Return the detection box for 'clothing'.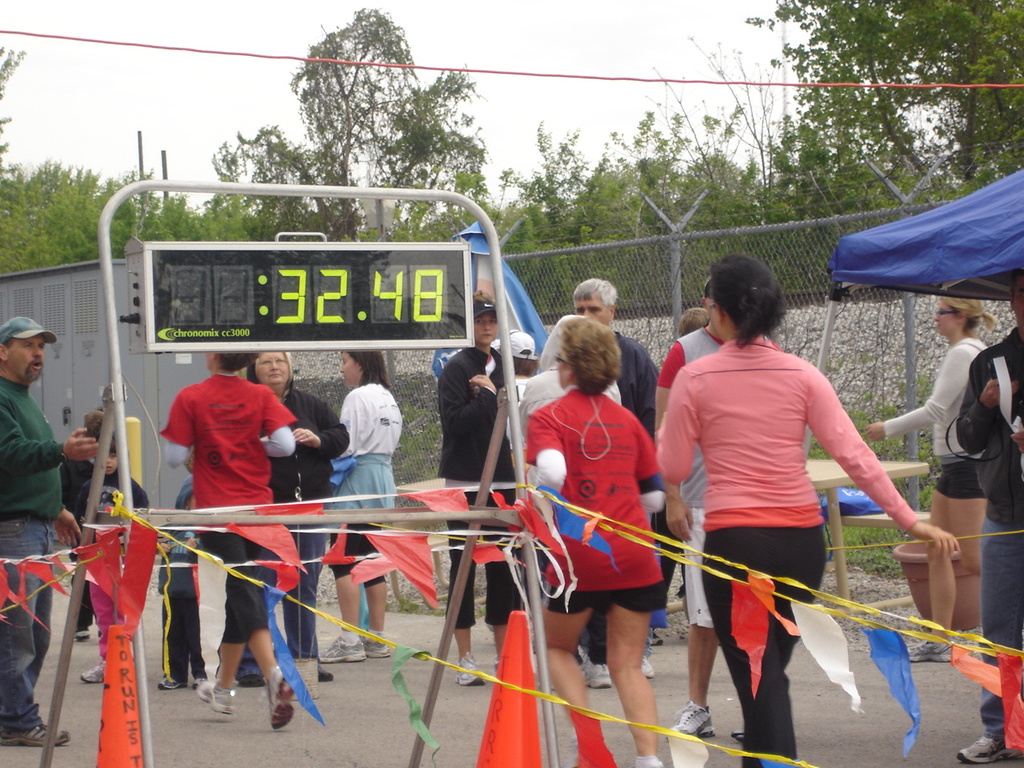
{"left": 654, "top": 326, "right": 725, "bottom": 610}.
